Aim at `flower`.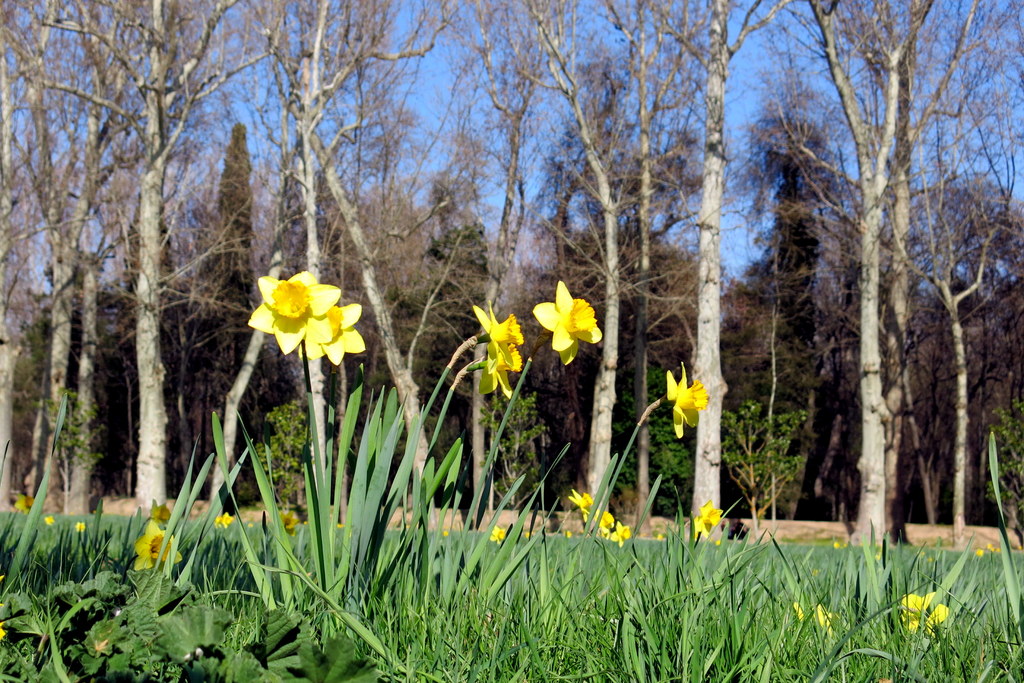
Aimed at rect(689, 500, 719, 539).
